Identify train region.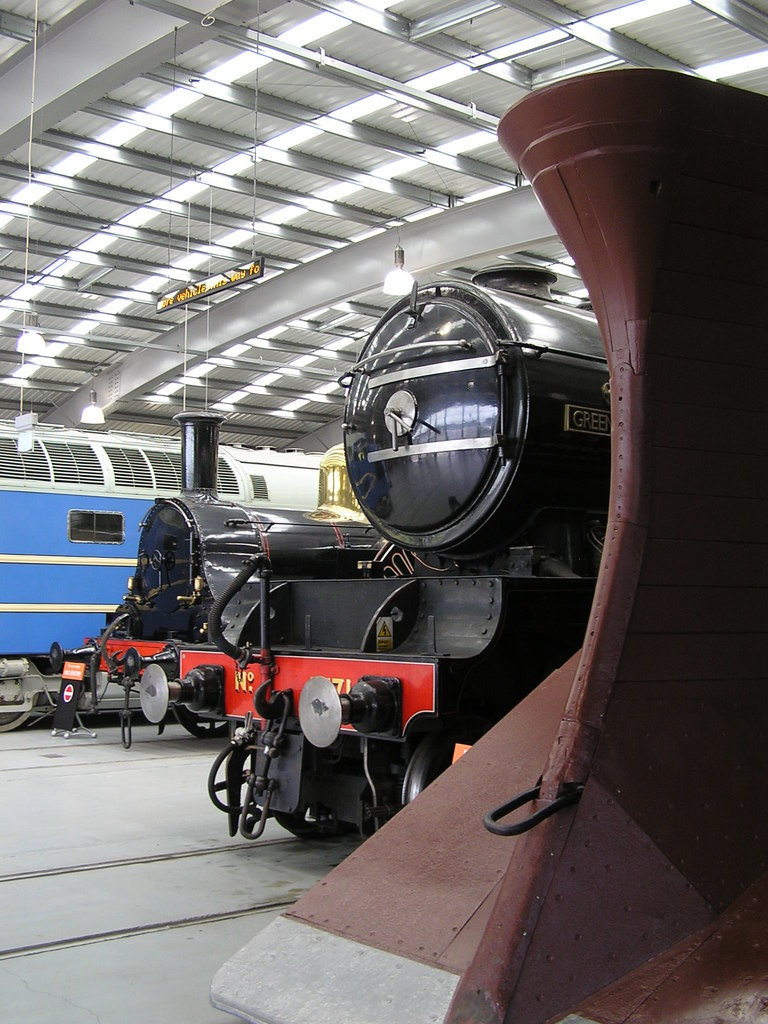
Region: 0,424,342,678.
